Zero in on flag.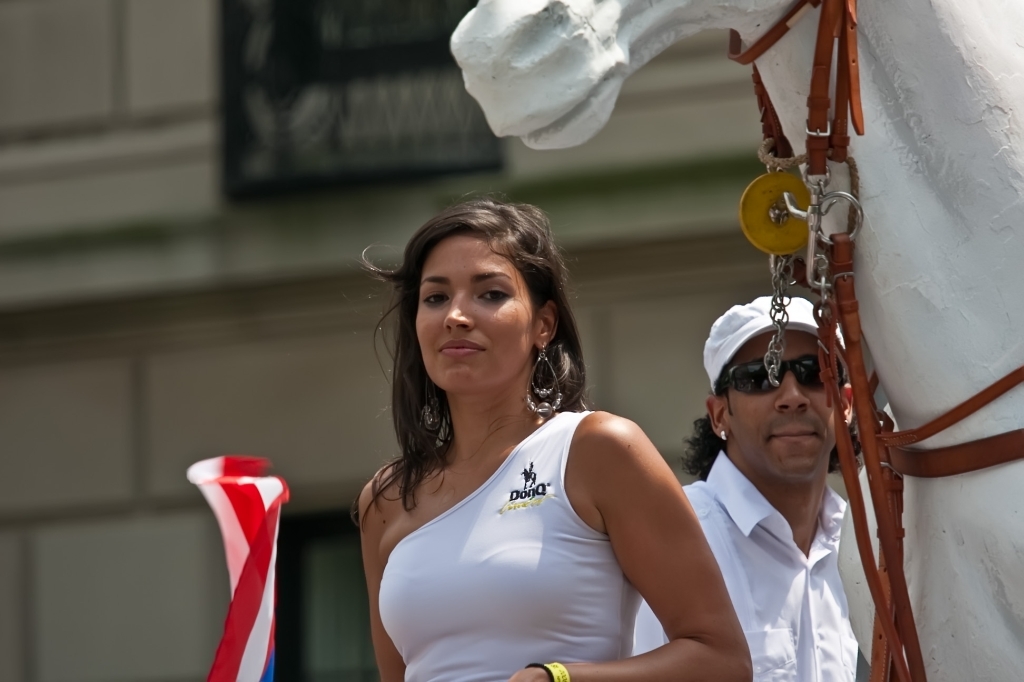
Zeroed in: x1=189, y1=480, x2=291, y2=674.
